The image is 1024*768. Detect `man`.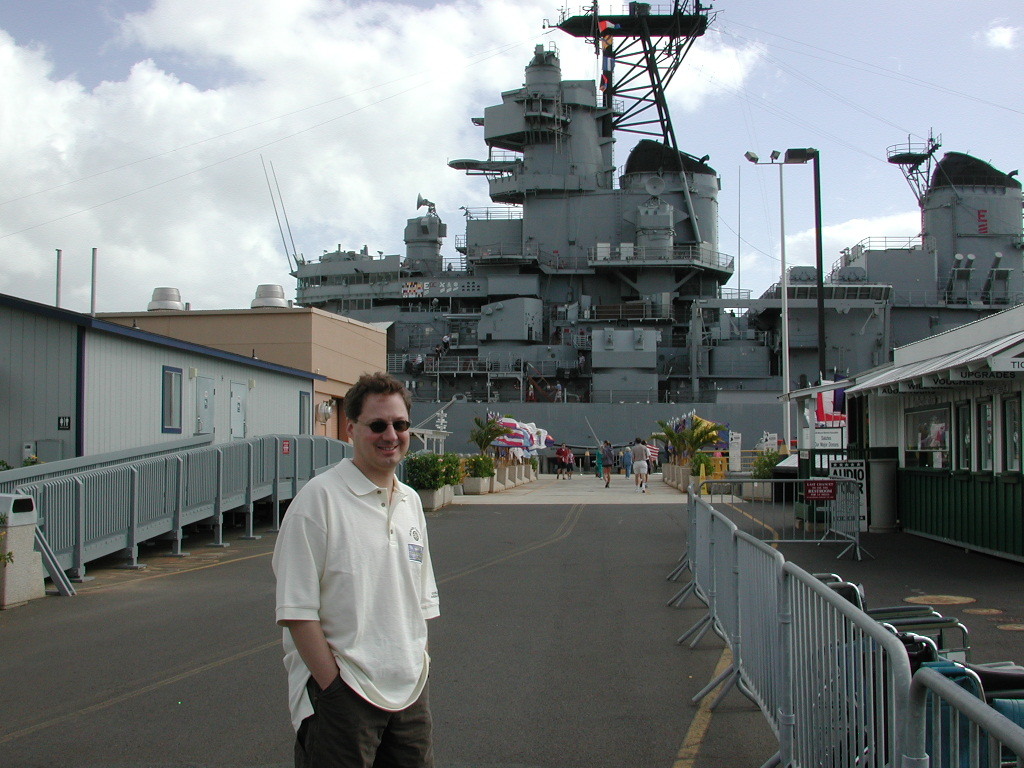
Detection: bbox=[259, 353, 452, 761].
